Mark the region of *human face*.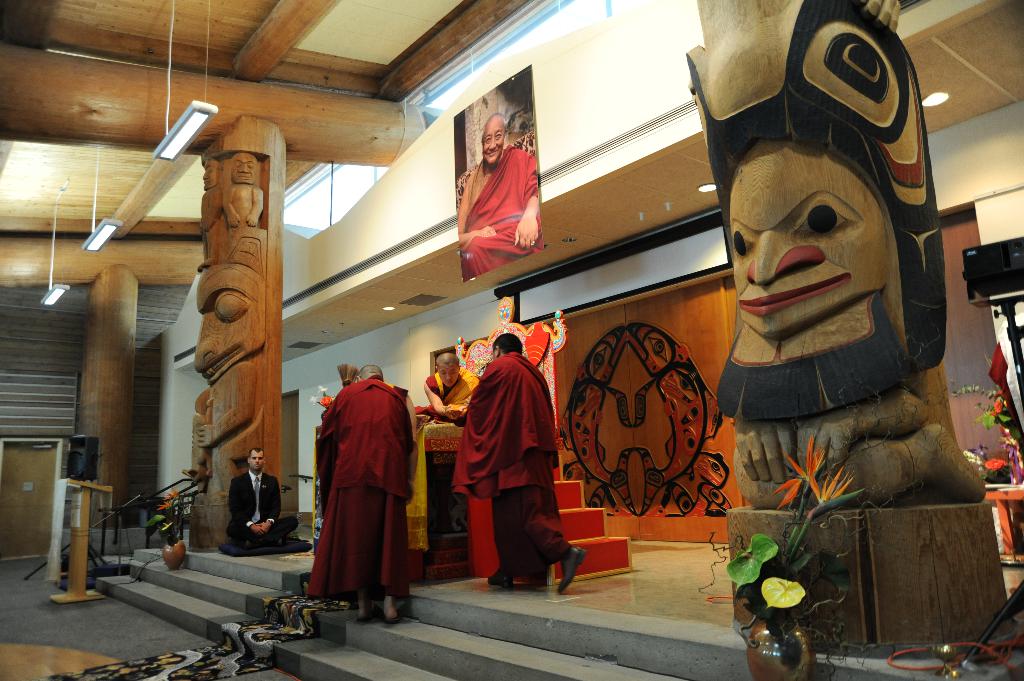
Region: (483,121,506,164).
